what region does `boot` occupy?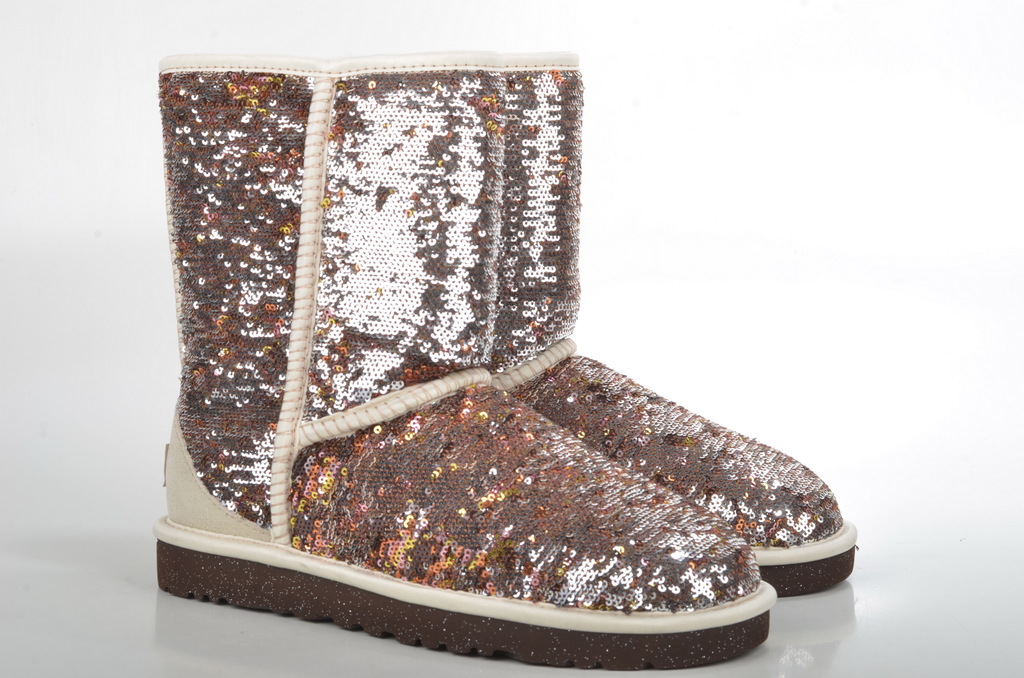
x1=159 y1=67 x2=859 y2=597.
